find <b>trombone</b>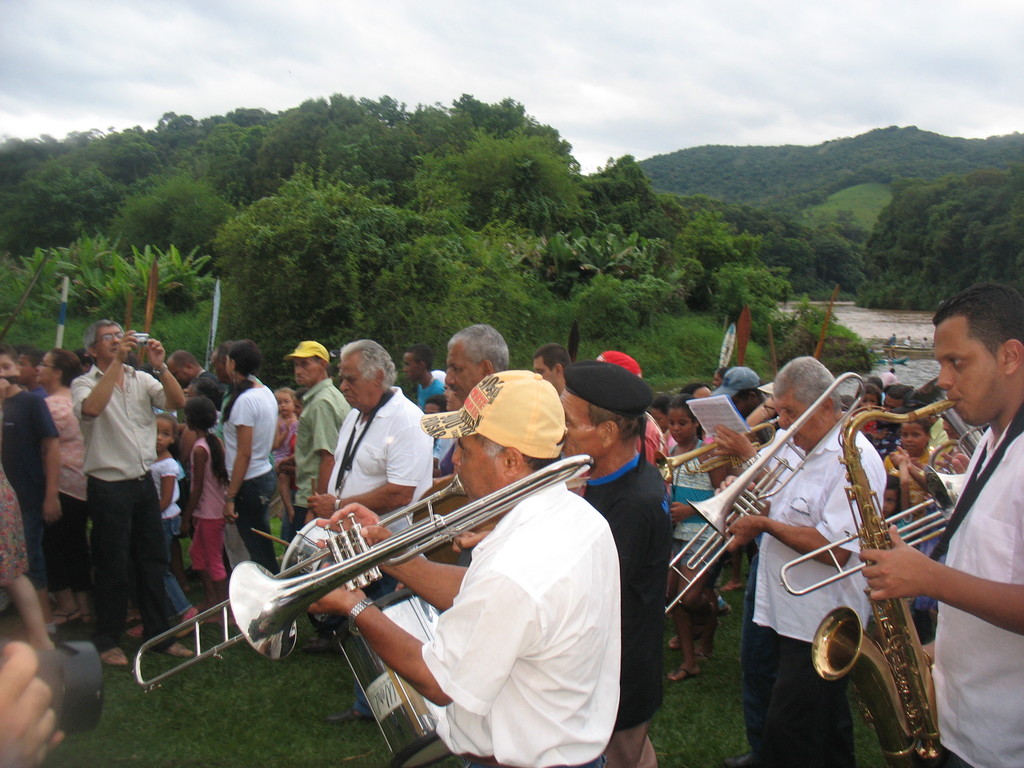
<bbox>129, 452, 595, 693</bbox>
